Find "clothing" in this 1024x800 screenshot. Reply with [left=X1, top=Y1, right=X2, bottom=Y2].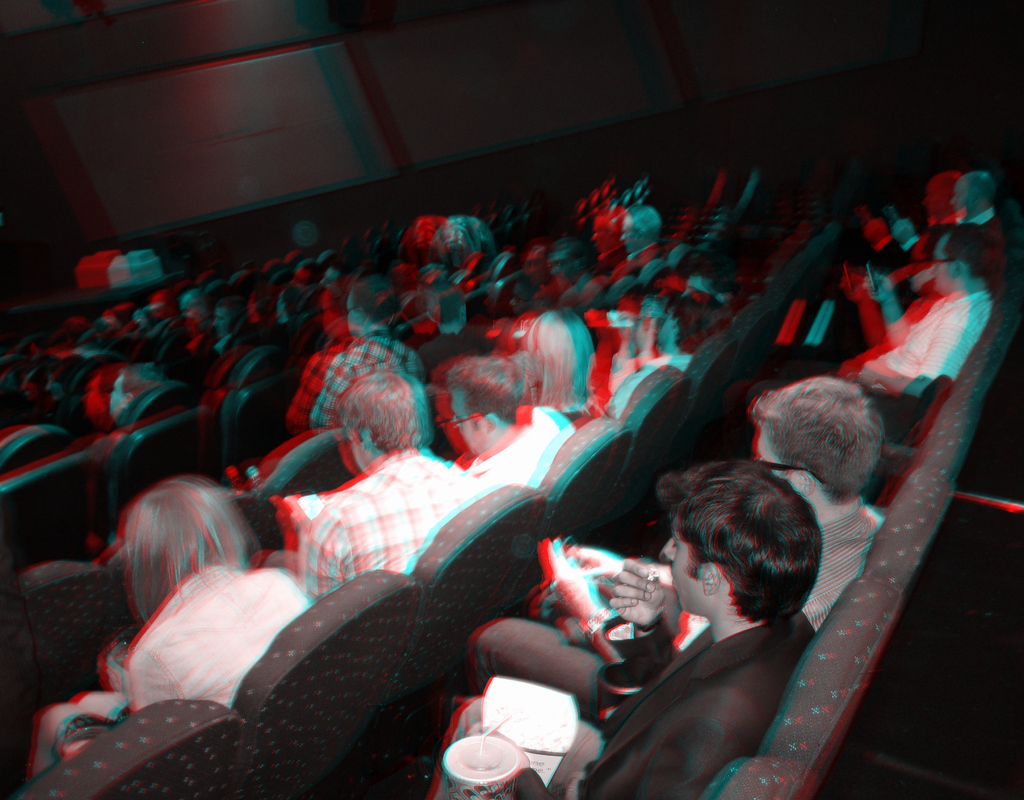
[left=476, top=482, right=894, bottom=693].
